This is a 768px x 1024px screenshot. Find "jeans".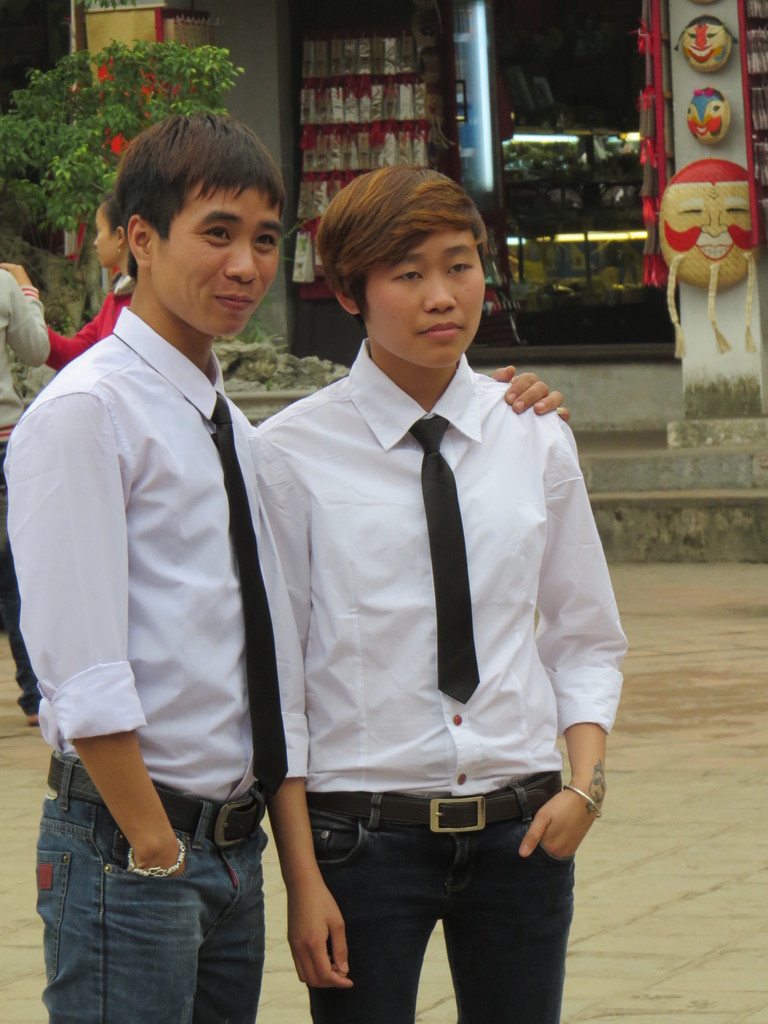
Bounding box: x1=29 y1=808 x2=273 y2=1016.
